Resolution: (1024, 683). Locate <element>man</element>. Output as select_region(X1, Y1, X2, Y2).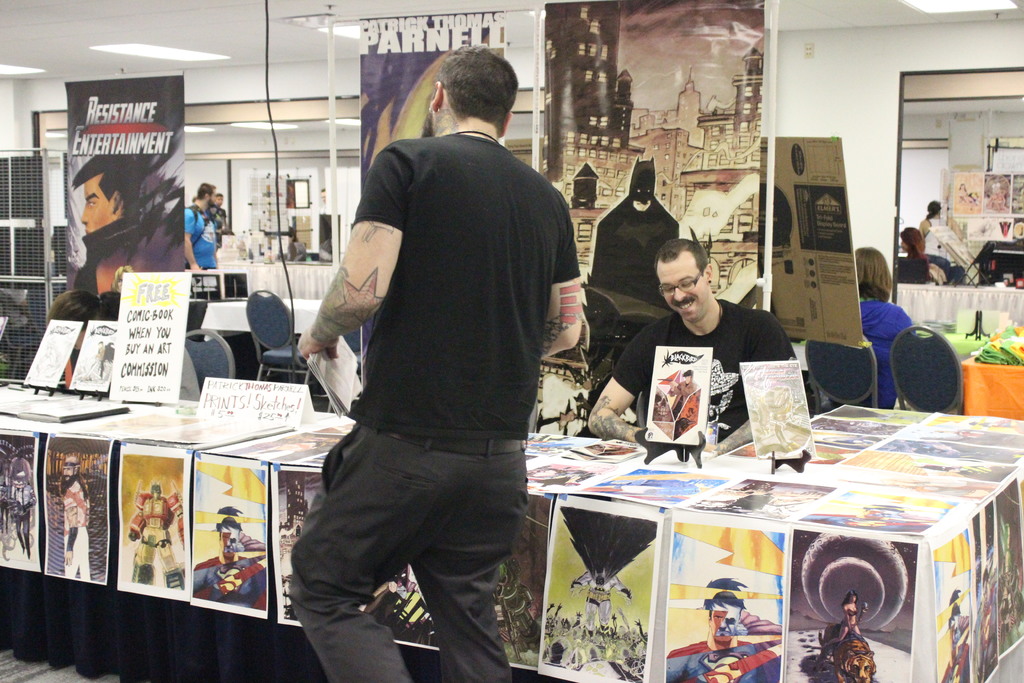
select_region(47, 289, 96, 348).
